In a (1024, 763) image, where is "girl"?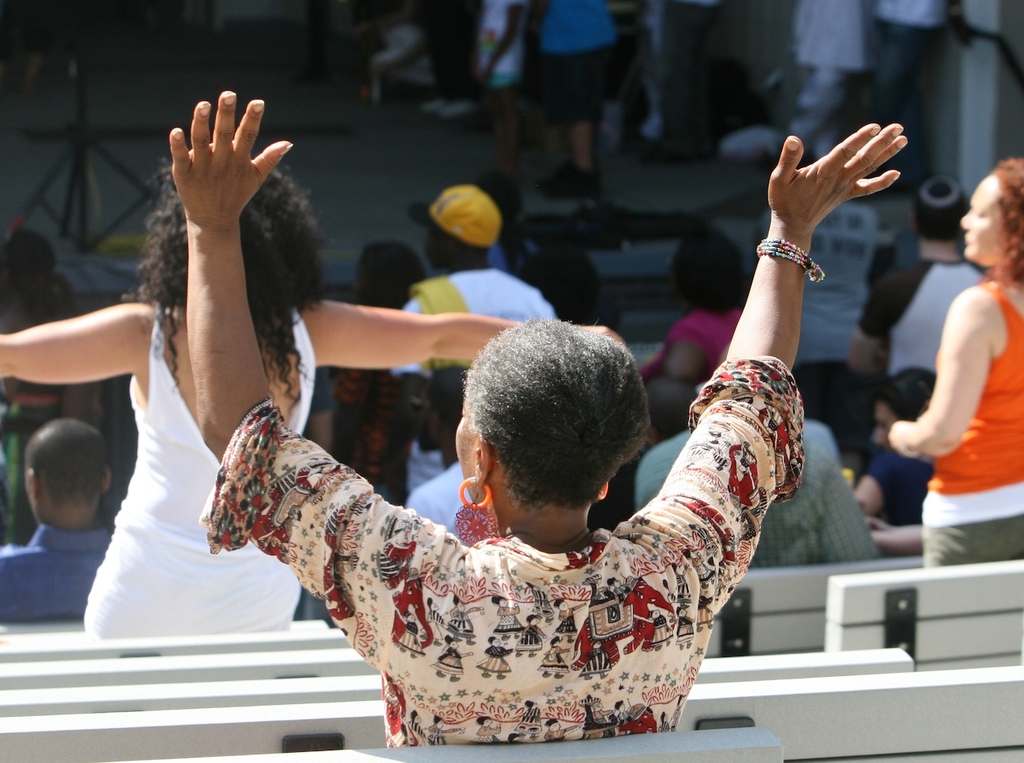
region(643, 223, 751, 382).
